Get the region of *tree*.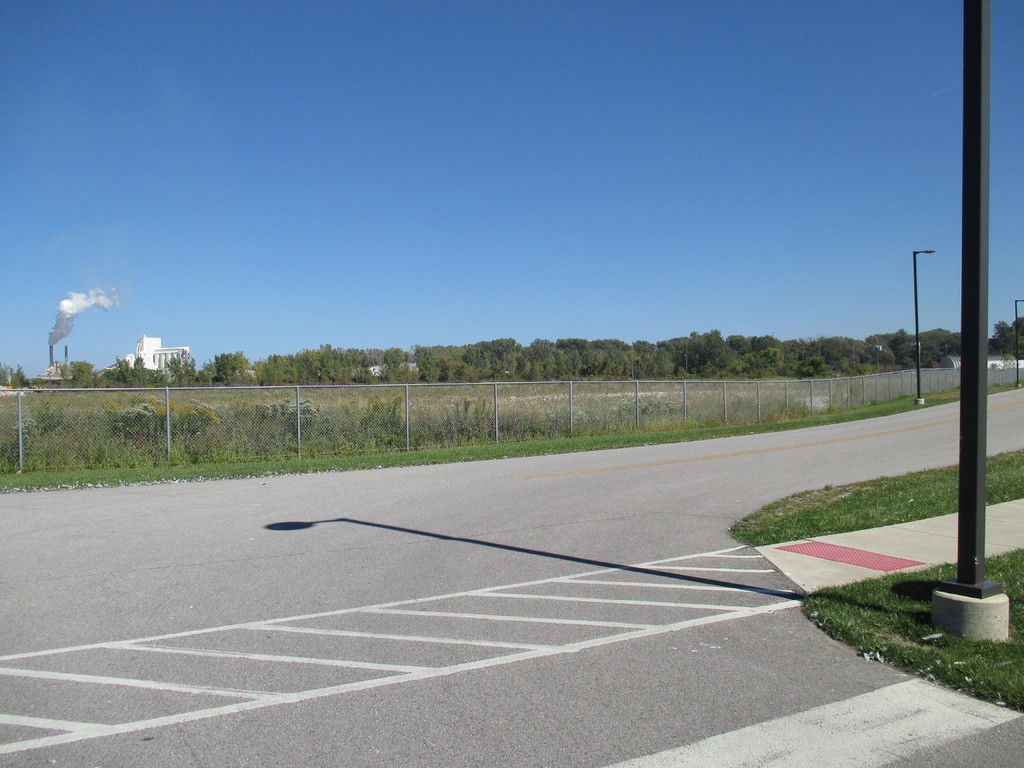
[left=629, top=337, right=652, bottom=374].
